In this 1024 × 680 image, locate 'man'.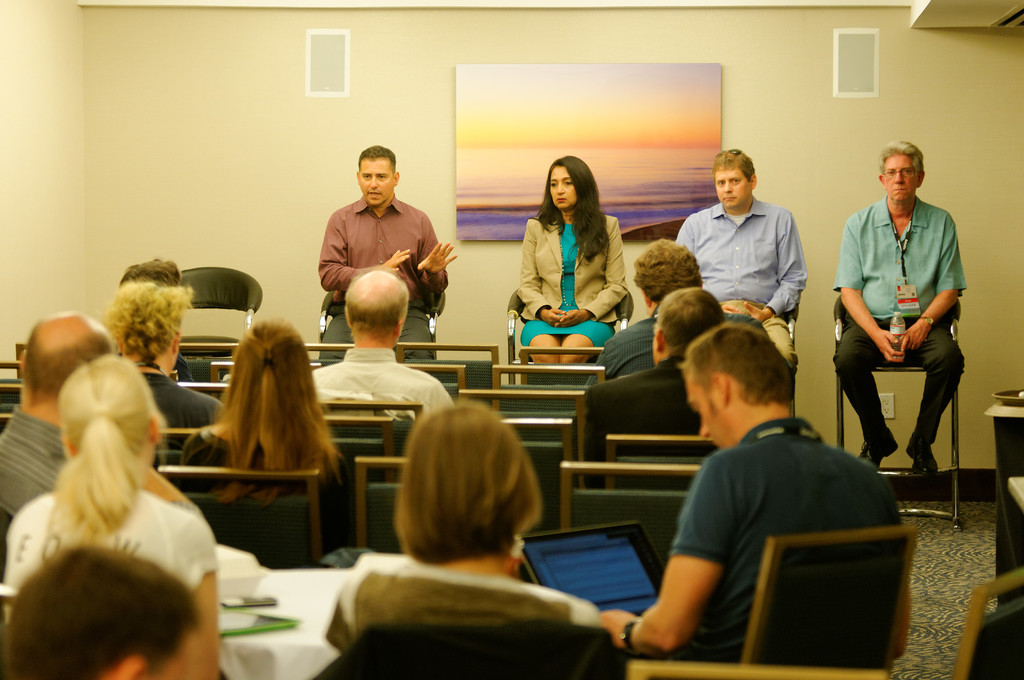
Bounding box: locate(675, 145, 808, 400).
